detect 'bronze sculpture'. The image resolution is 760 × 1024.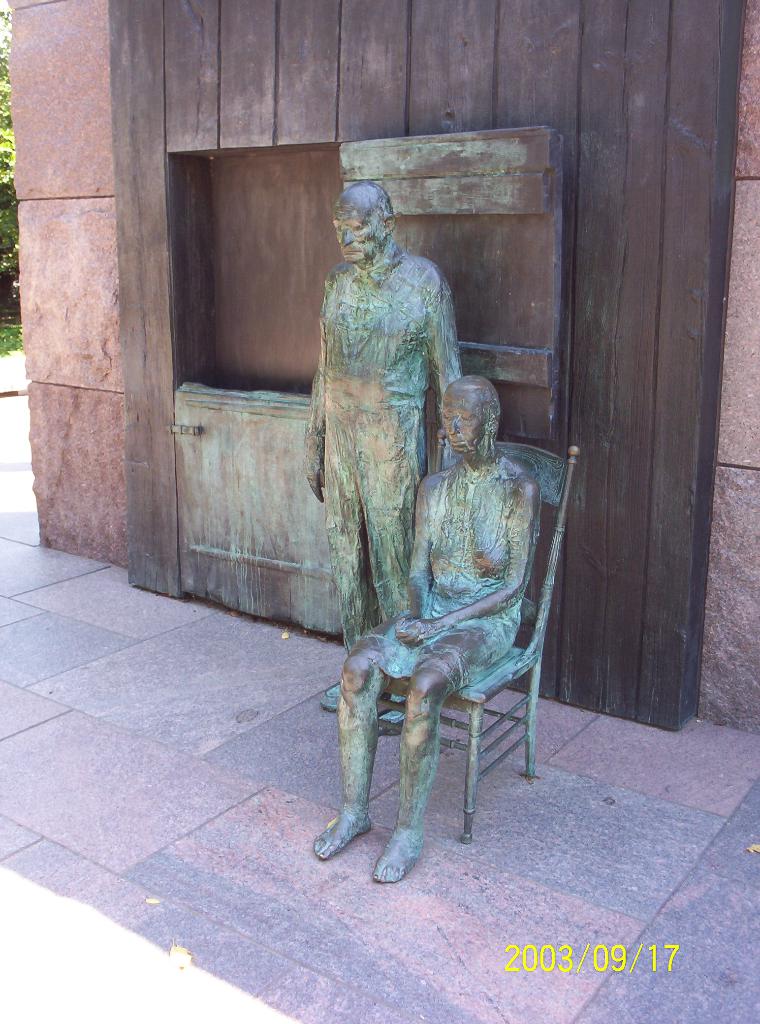
x1=344 y1=362 x2=561 y2=883.
